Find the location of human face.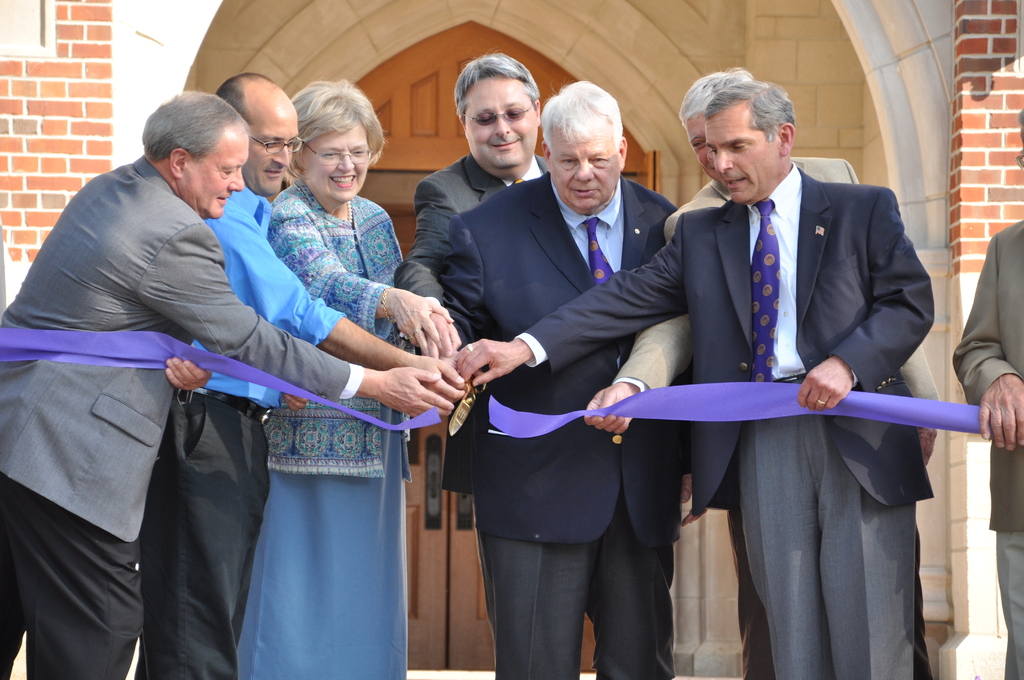
Location: [705,120,778,207].
